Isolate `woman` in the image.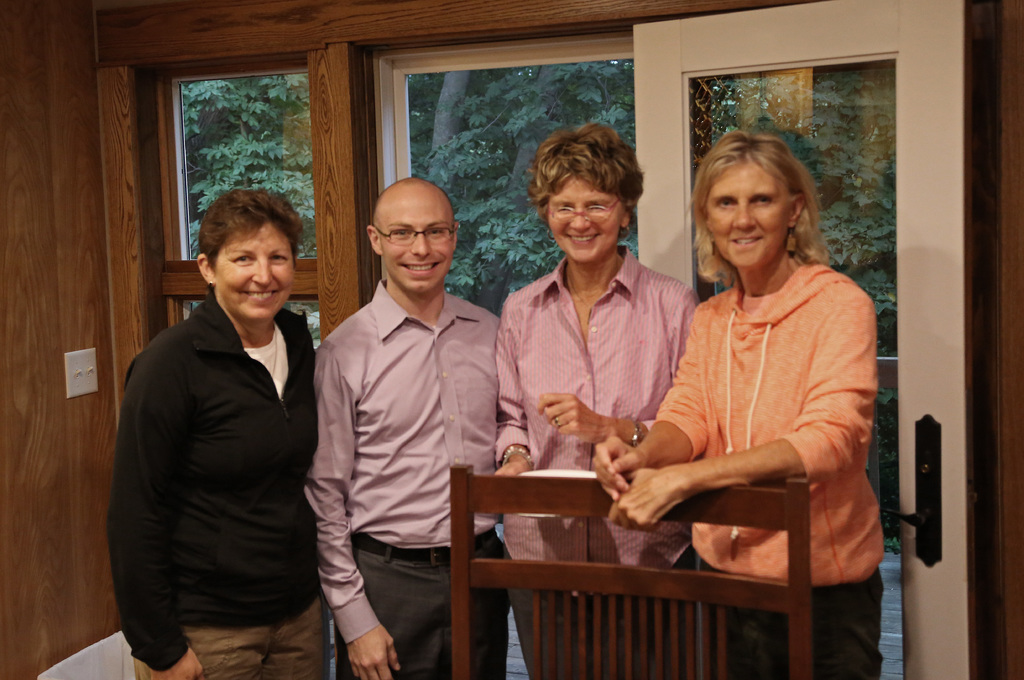
Isolated region: bbox=(609, 127, 881, 641).
